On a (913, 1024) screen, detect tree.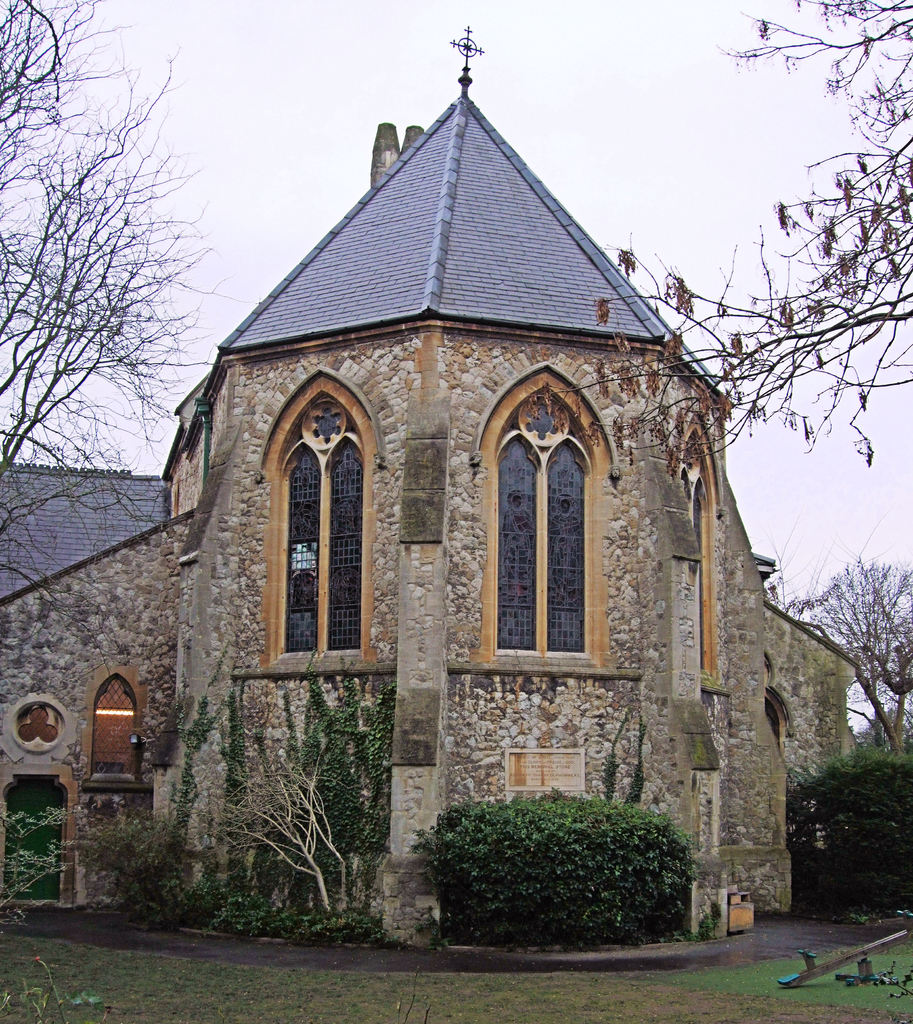
box(771, 554, 907, 762).
